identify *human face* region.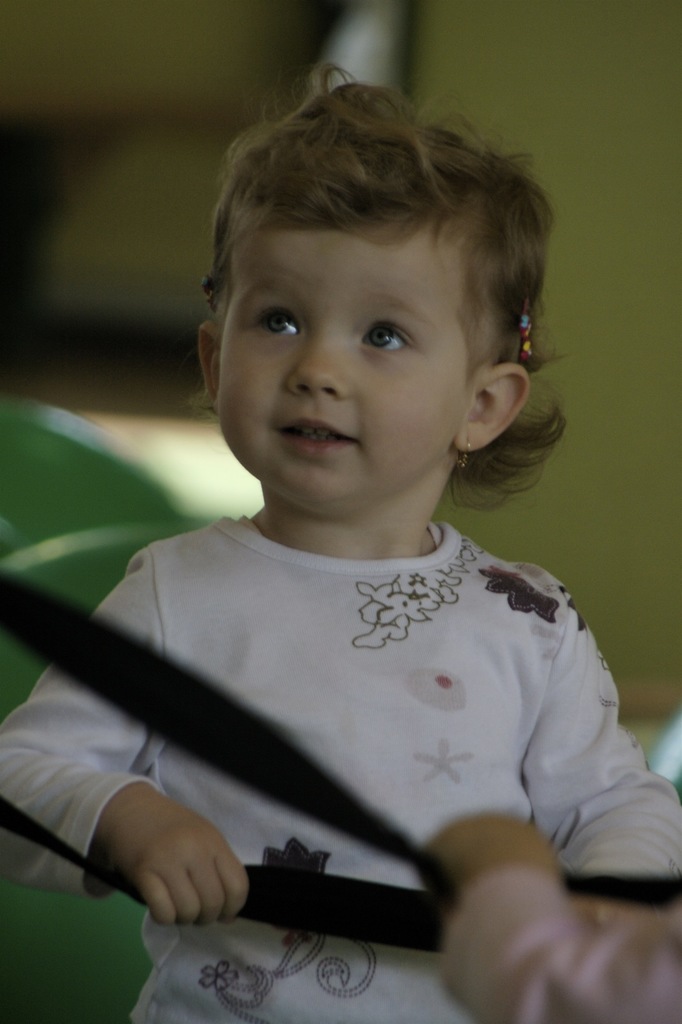
Region: region(216, 225, 473, 510).
